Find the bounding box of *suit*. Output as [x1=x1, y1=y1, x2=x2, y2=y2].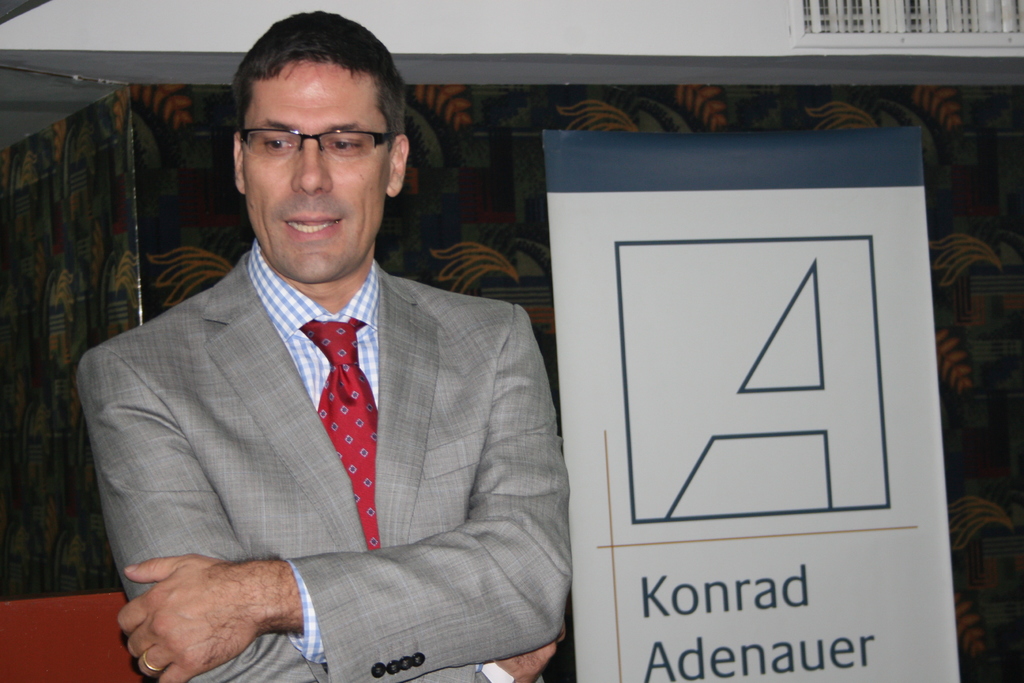
[x1=83, y1=186, x2=569, y2=666].
